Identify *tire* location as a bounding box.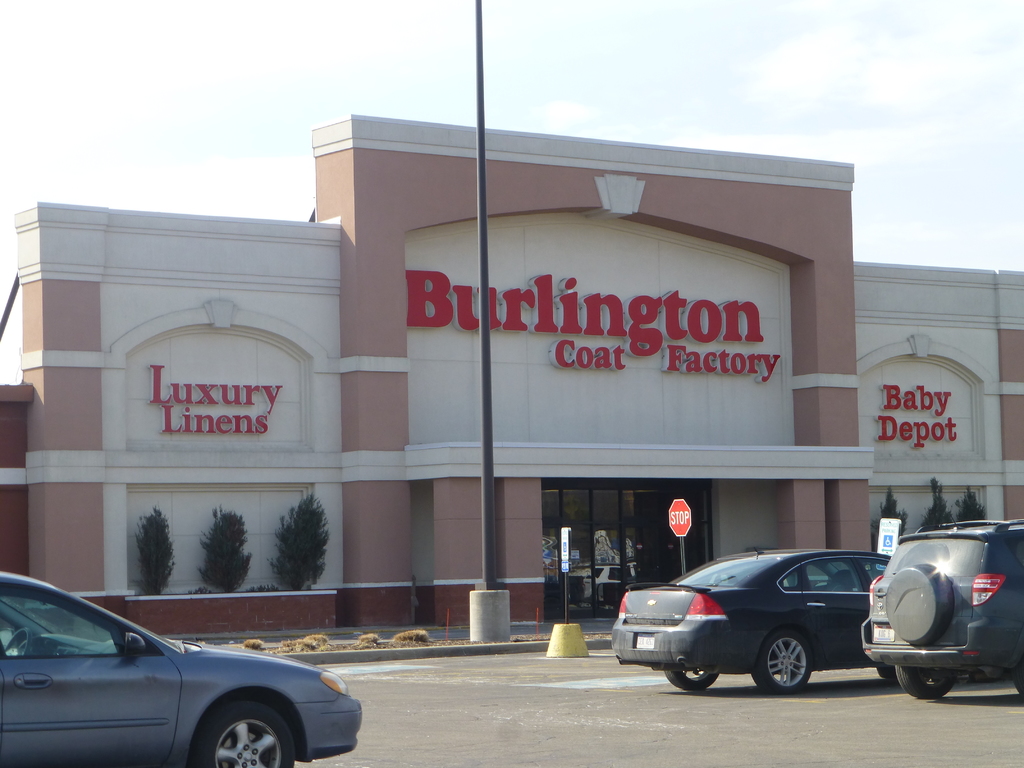
<bbox>1013, 662, 1023, 696</bbox>.
